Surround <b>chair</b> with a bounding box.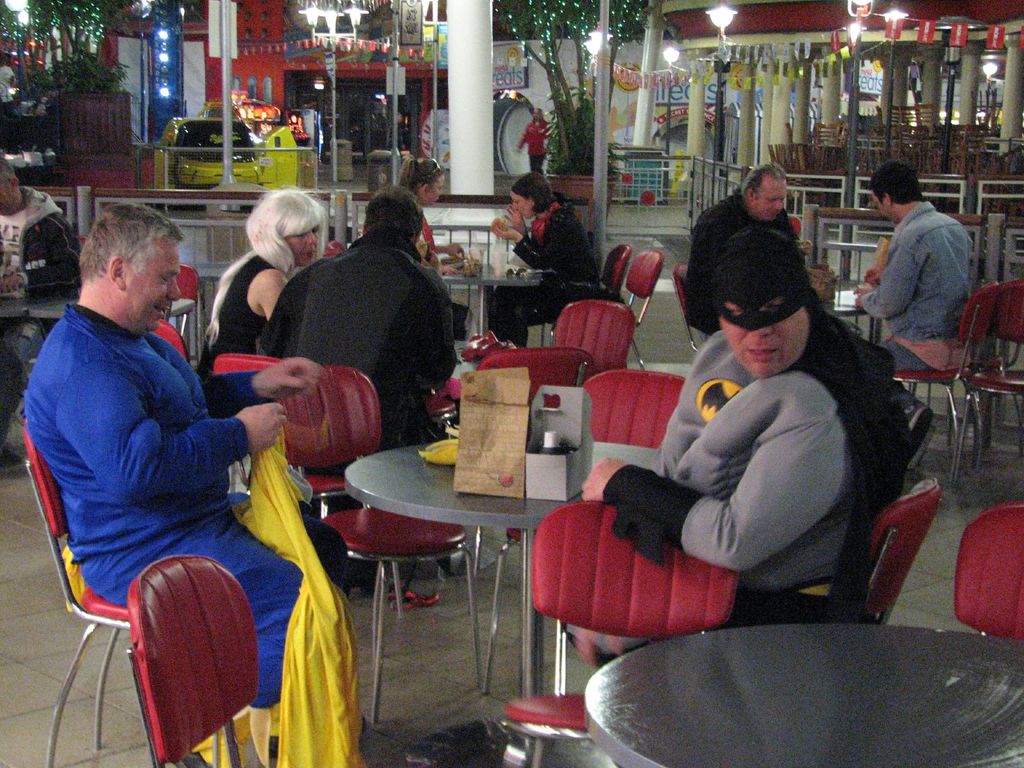
485,371,691,686.
